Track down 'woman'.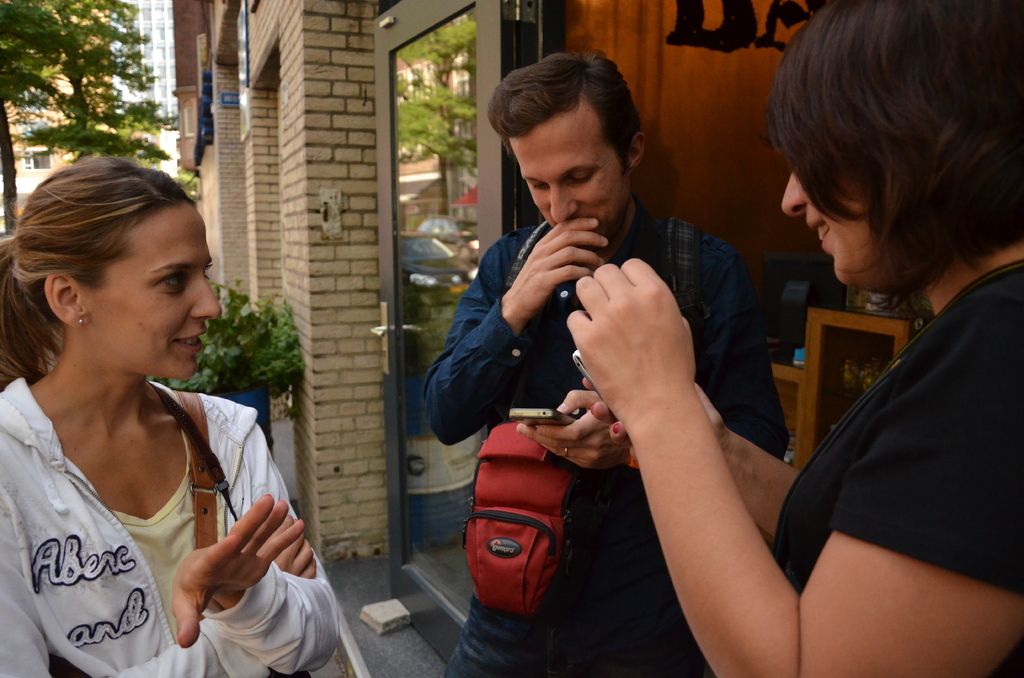
Tracked to [x1=563, y1=0, x2=1021, y2=677].
